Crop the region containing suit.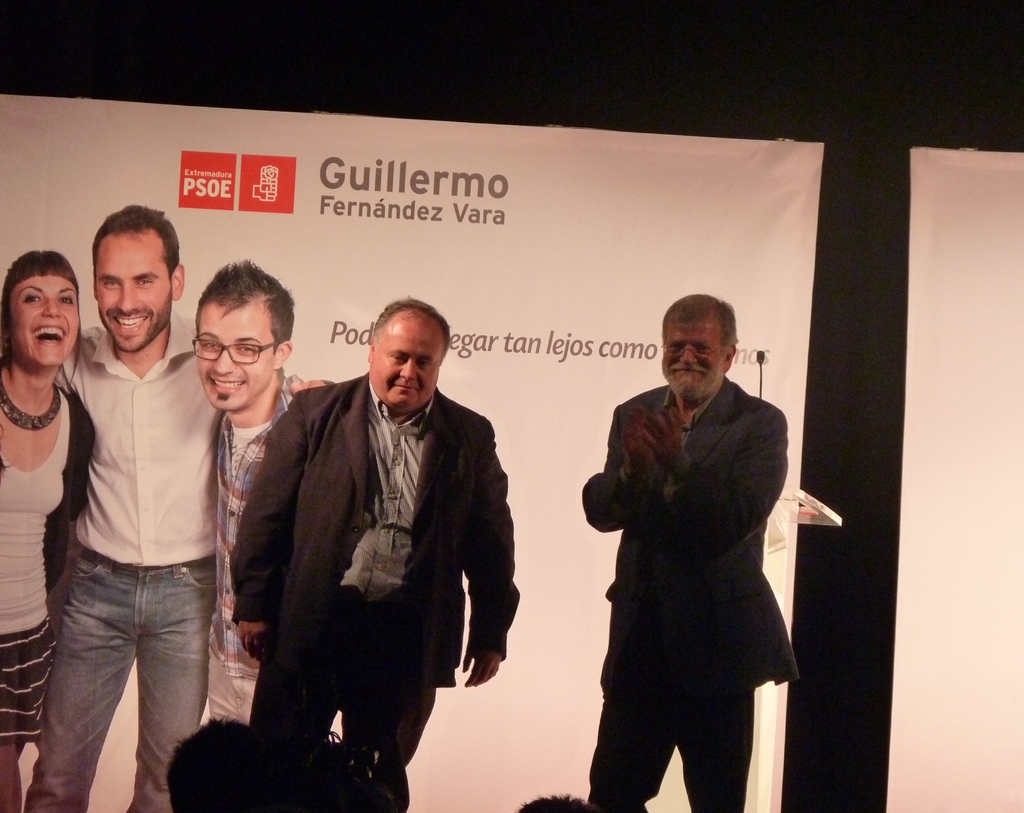
Crop region: x1=579, y1=373, x2=801, y2=691.
